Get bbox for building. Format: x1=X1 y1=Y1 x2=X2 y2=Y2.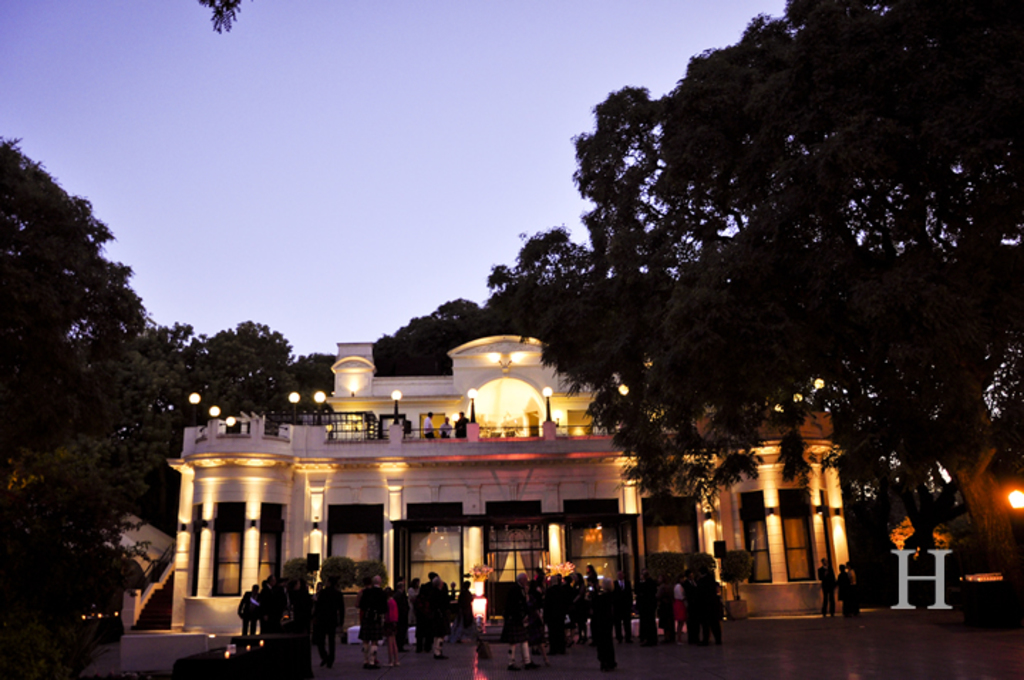
x1=165 y1=333 x2=849 y2=613.
